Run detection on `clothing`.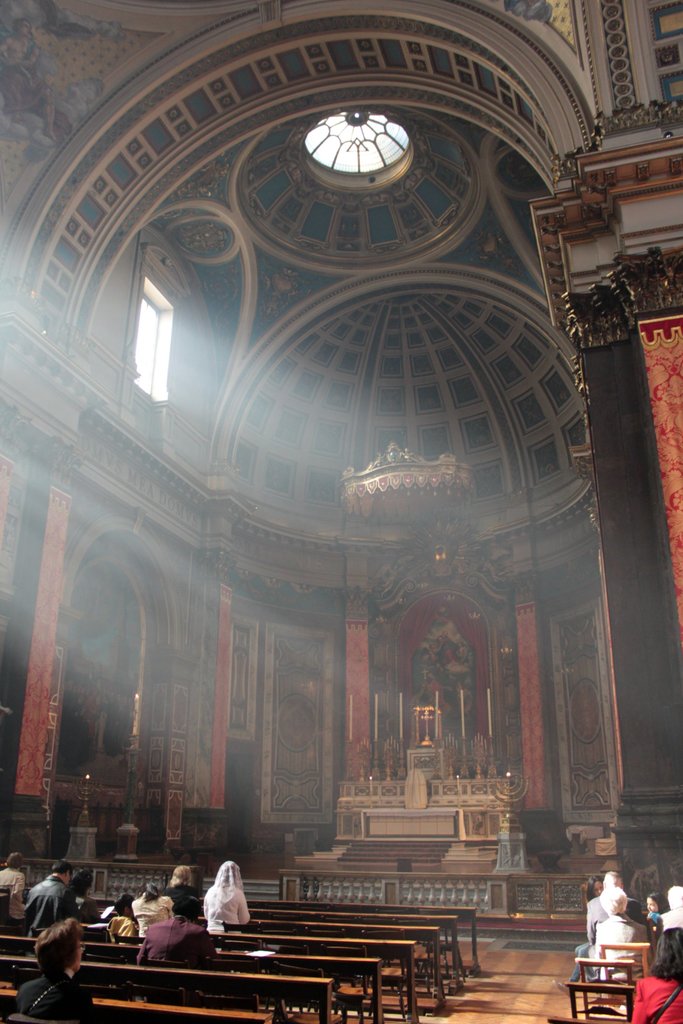
Result: <region>26, 875, 81, 940</region>.
